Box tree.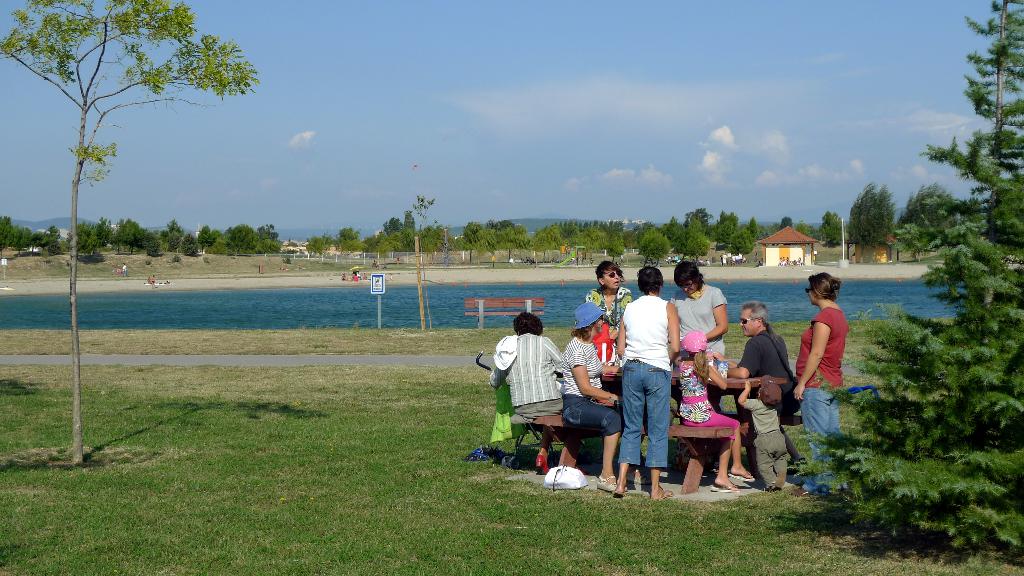
[792,1,1023,564].
